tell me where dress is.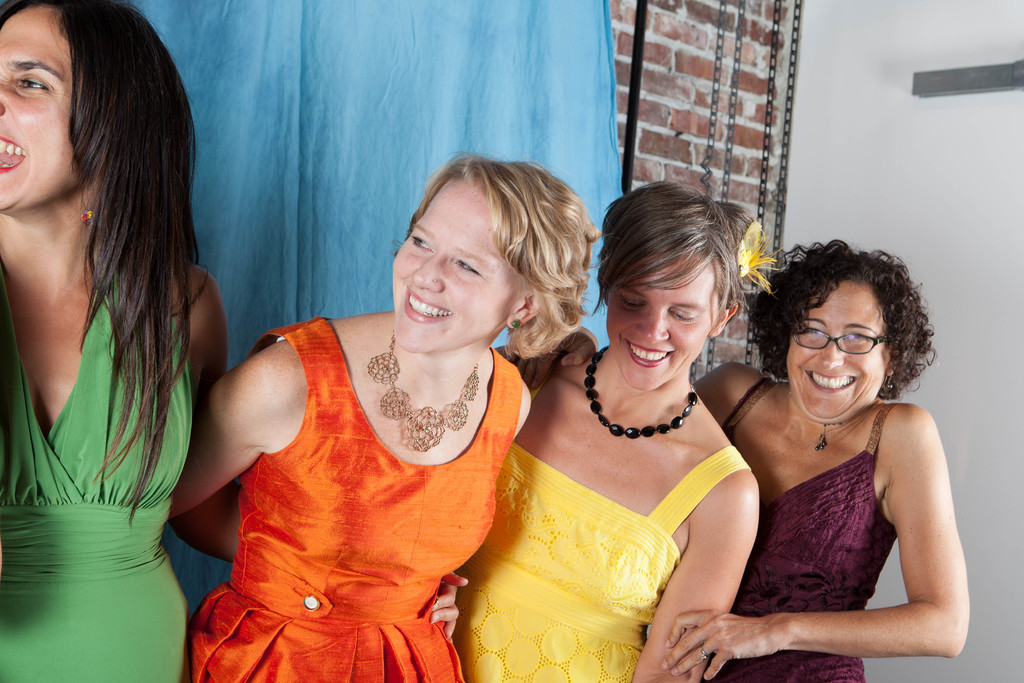
dress is at Rect(447, 379, 751, 682).
